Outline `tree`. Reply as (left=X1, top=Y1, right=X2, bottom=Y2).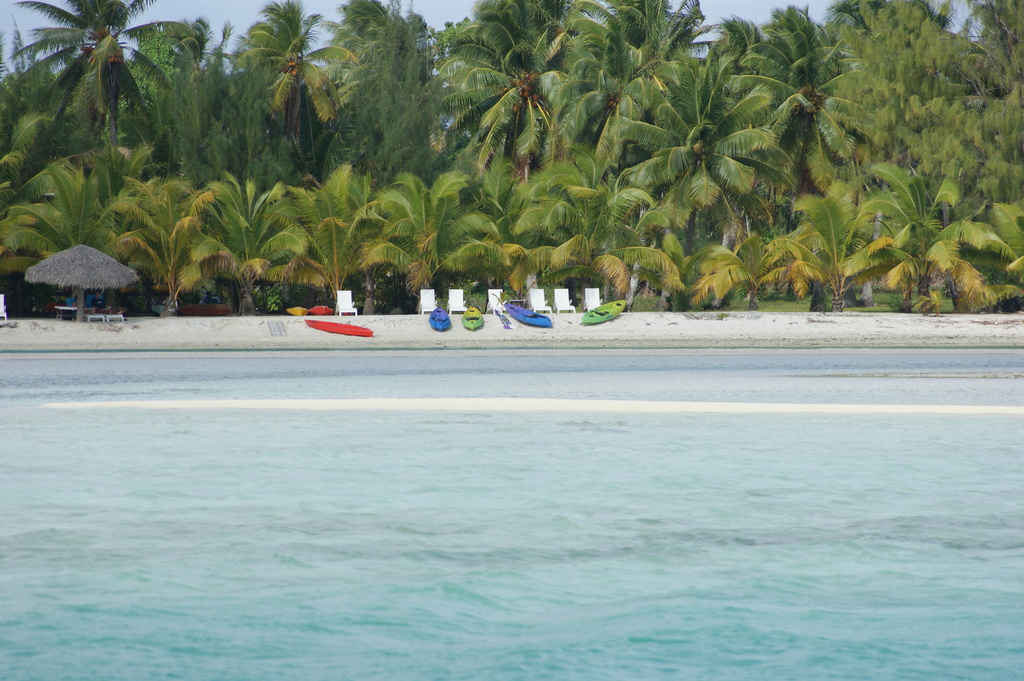
(left=968, top=198, right=1023, bottom=315).
